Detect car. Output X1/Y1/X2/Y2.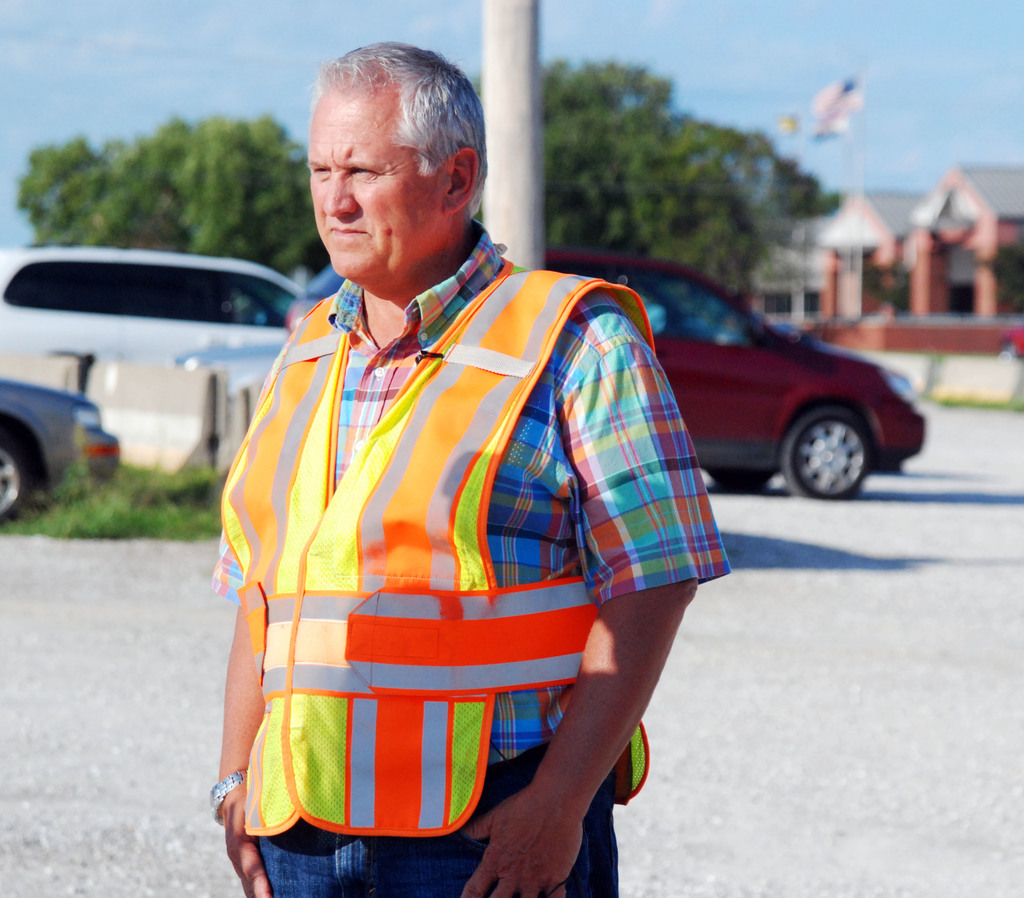
572/265/947/509.
